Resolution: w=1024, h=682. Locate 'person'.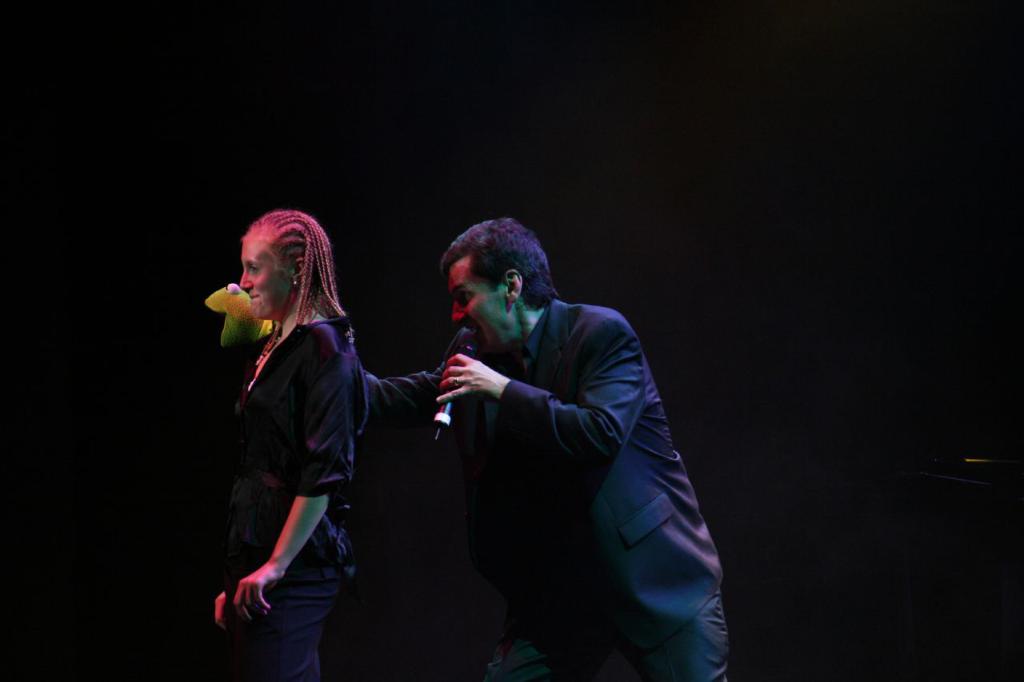
(x1=197, y1=195, x2=422, y2=662).
